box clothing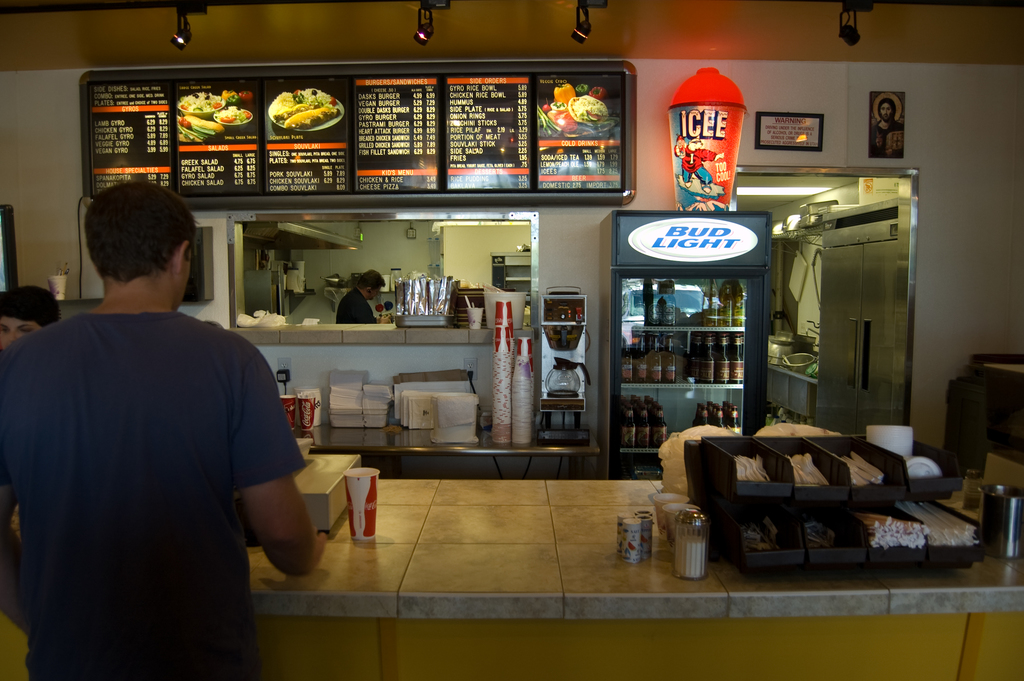
BBox(0, 311, 304, 680)
